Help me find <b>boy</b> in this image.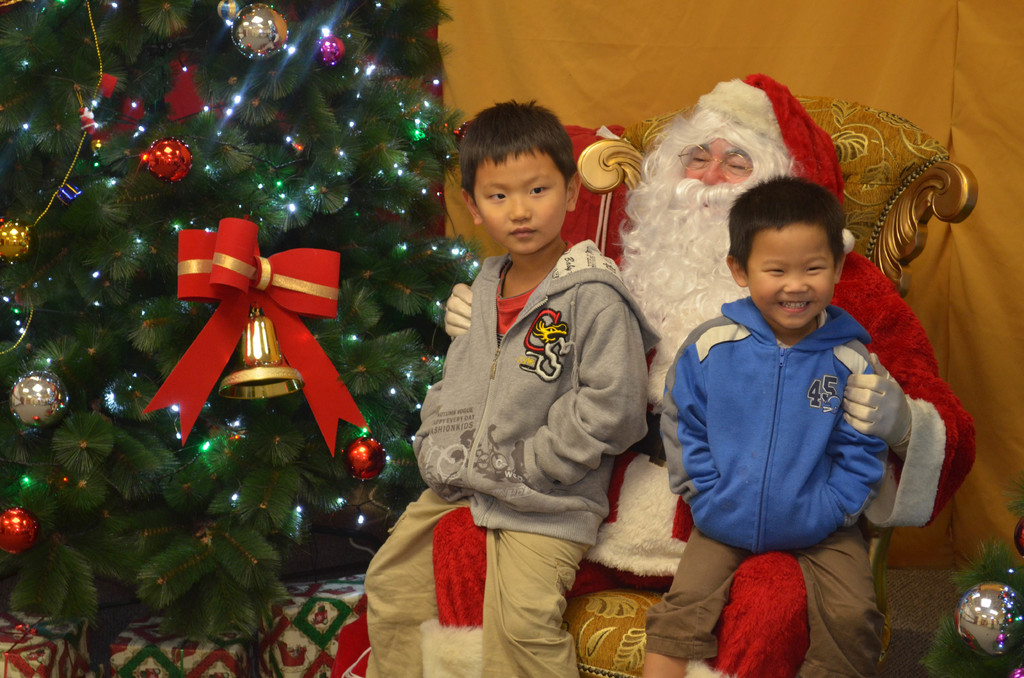
Found it: box=[641, 174, 892, 677].
